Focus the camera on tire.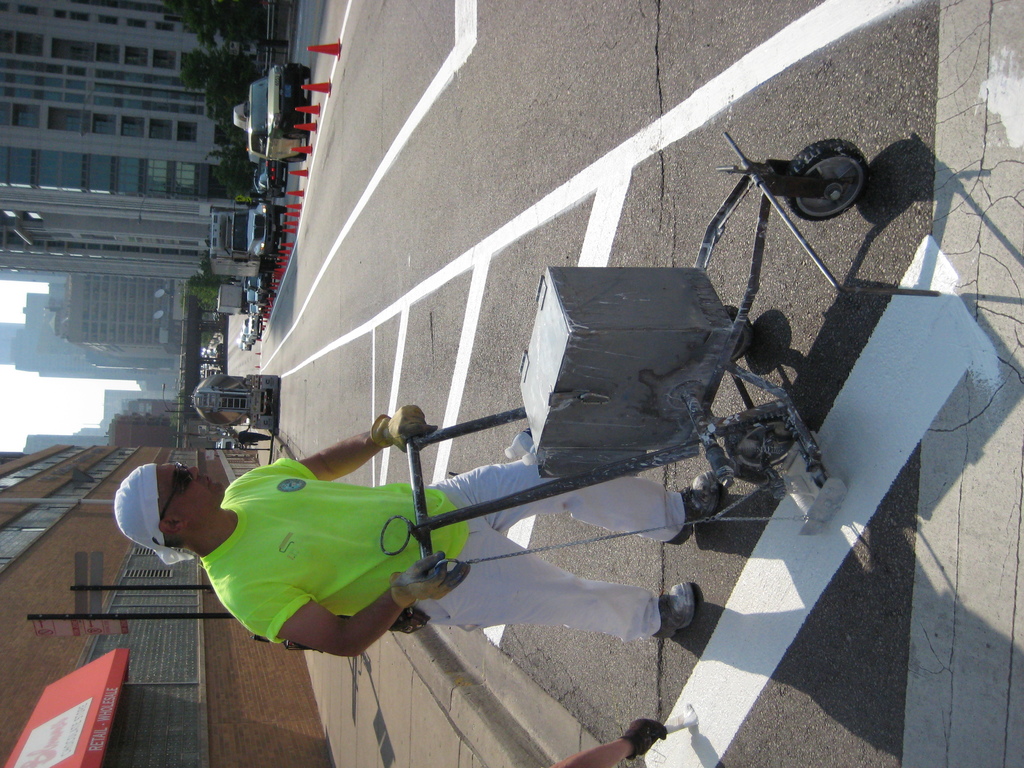
Focus region: (775,134,889,213).
